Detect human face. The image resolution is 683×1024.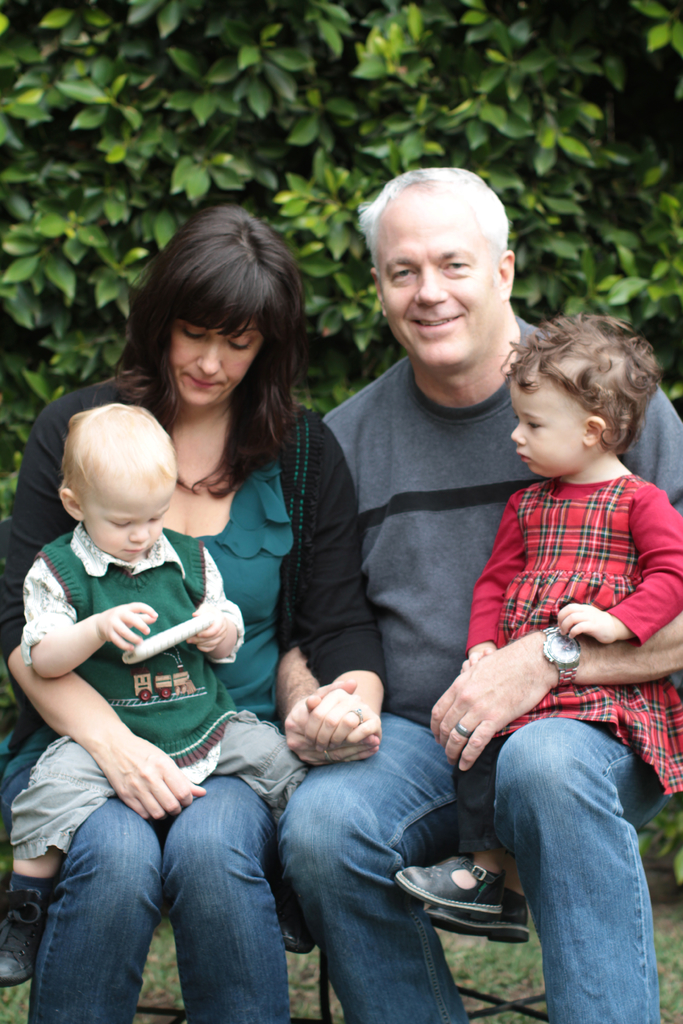
pyautogui.locateOnScreen(82, 489, 177, 561).
